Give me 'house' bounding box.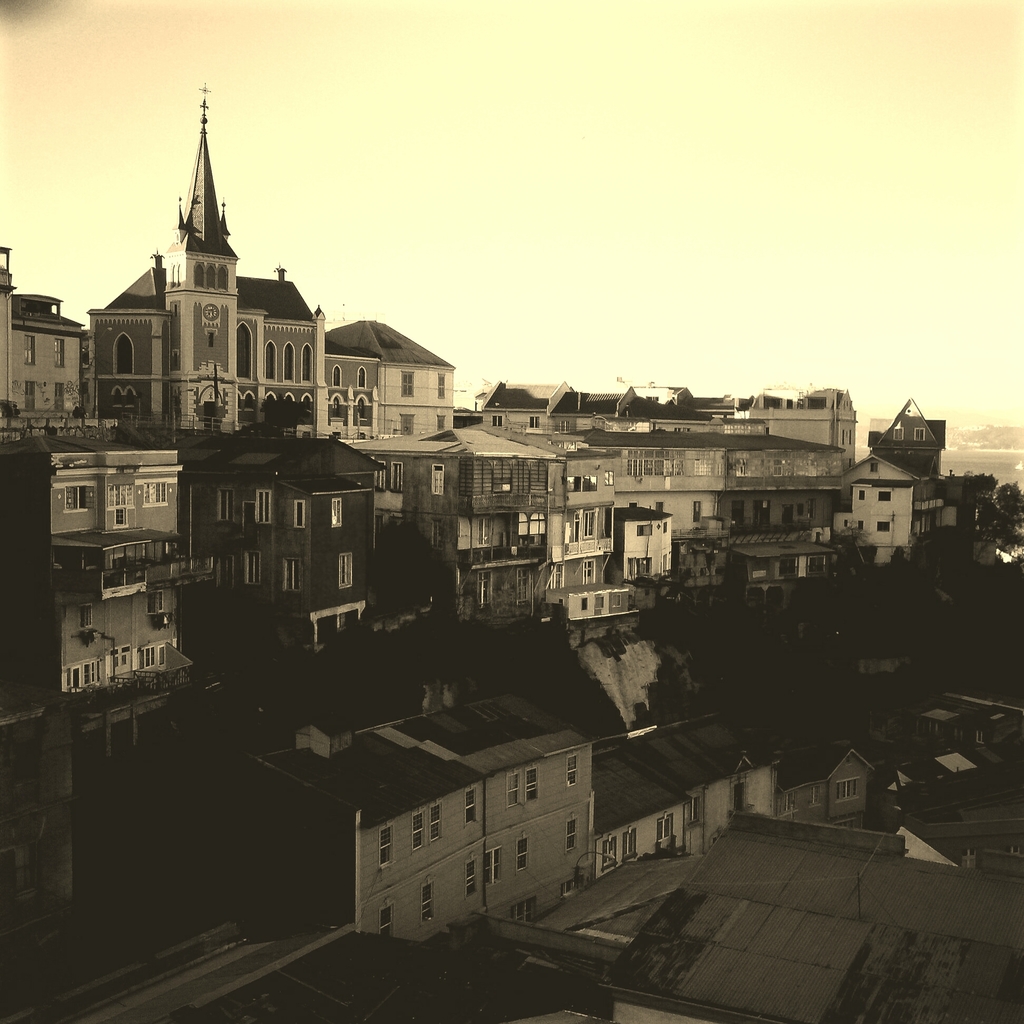
box=[198, 676, 599, 943].
